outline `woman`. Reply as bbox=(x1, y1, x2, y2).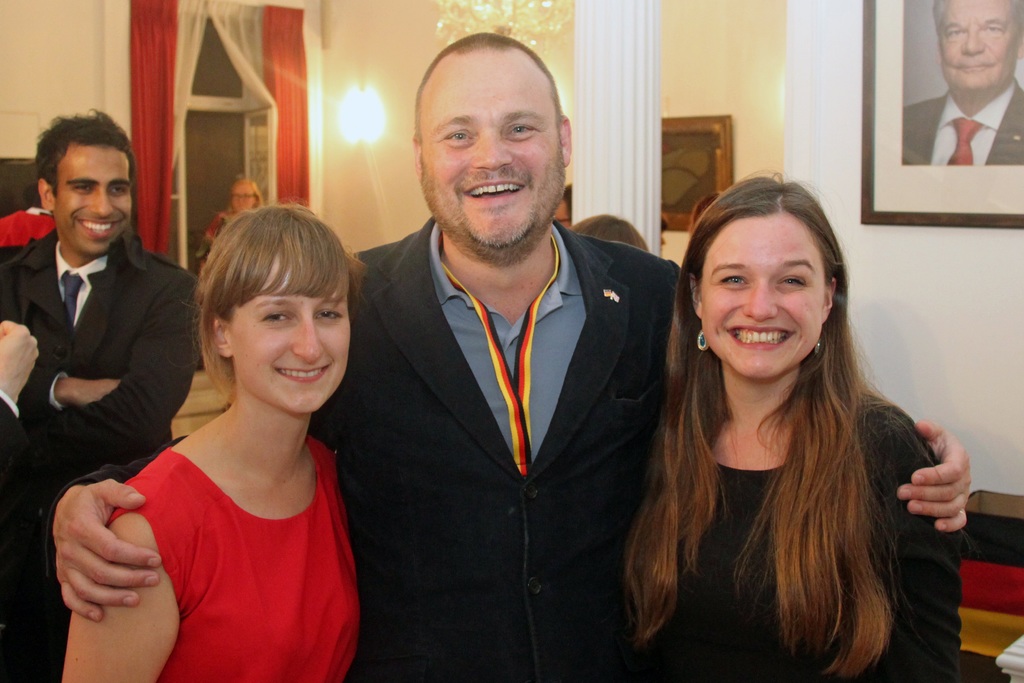
bbox=(616, 164, 964, 682).
